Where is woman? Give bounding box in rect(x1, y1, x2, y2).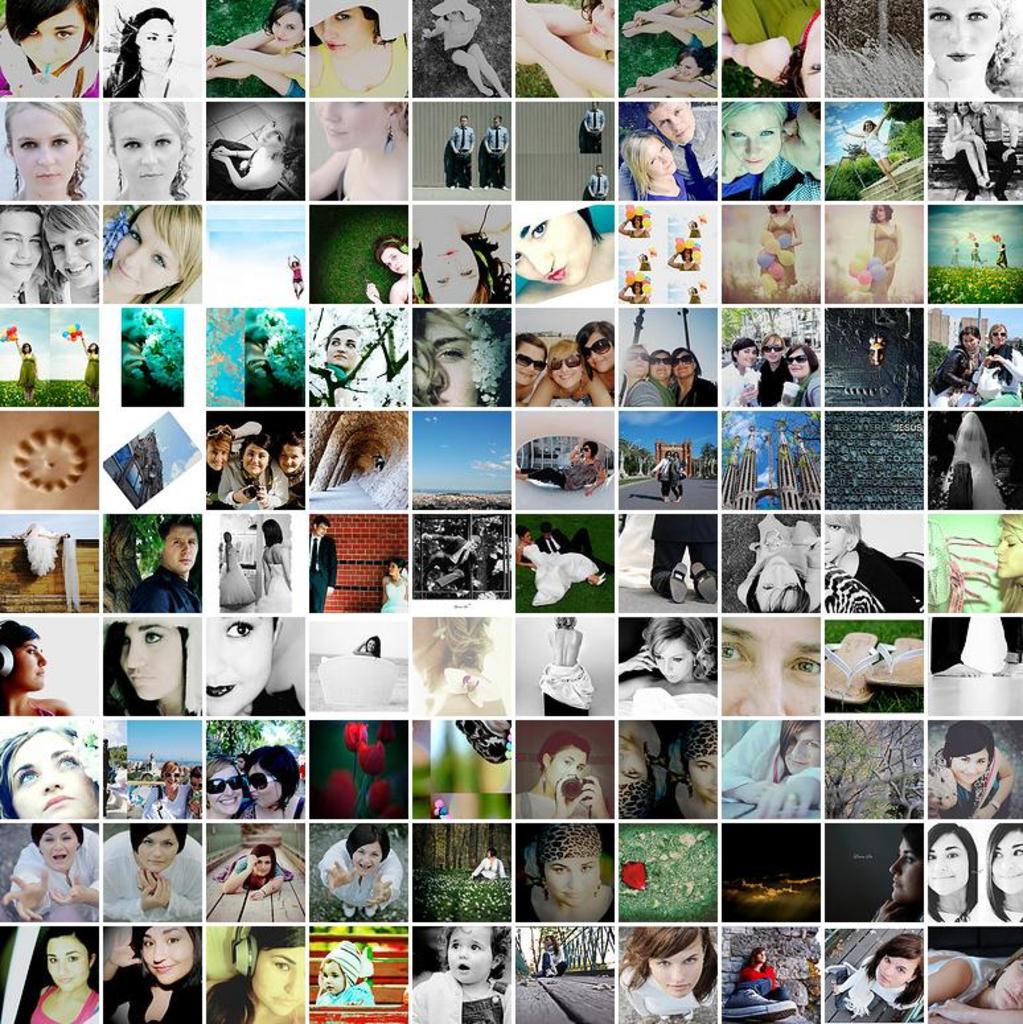
rect(760, 202, 800, 300).
